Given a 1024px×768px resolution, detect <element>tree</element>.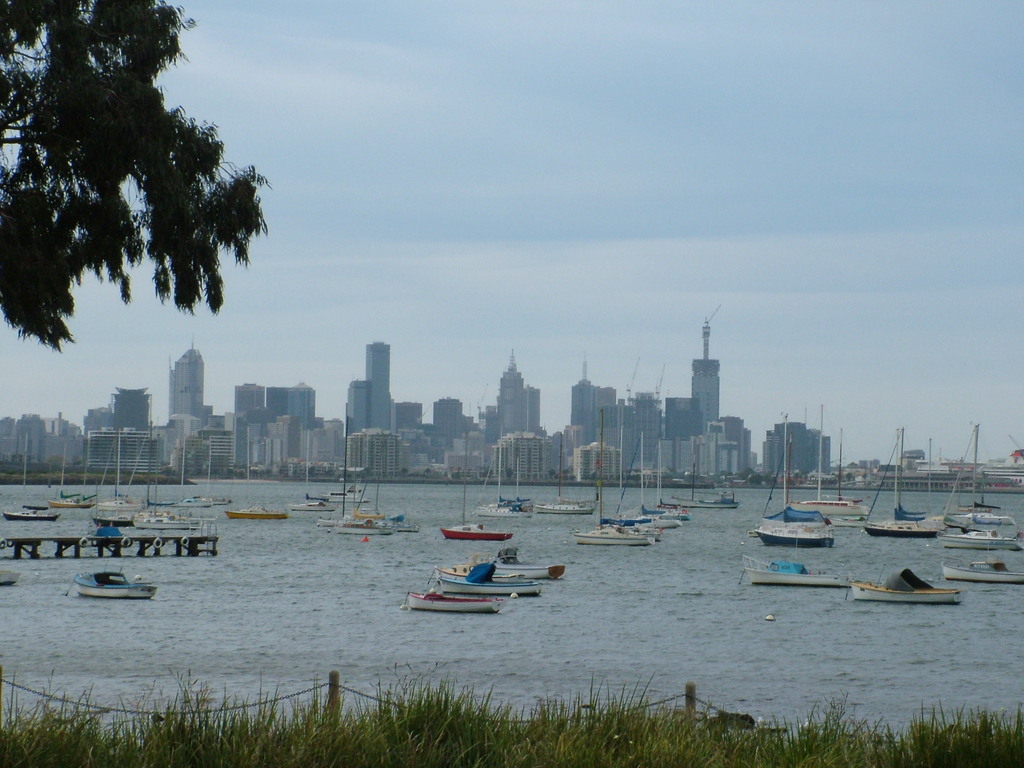
crop(259, 469, 266, 478).
